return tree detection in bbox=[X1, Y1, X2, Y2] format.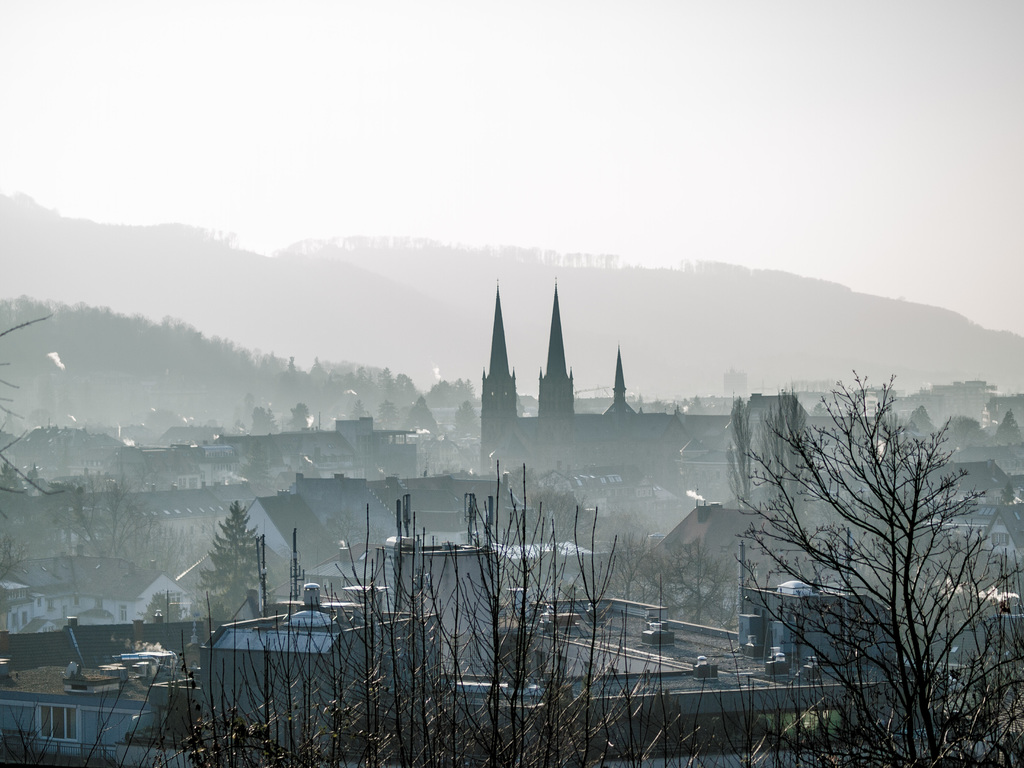
bbox=[191, 498, 263, 616].
